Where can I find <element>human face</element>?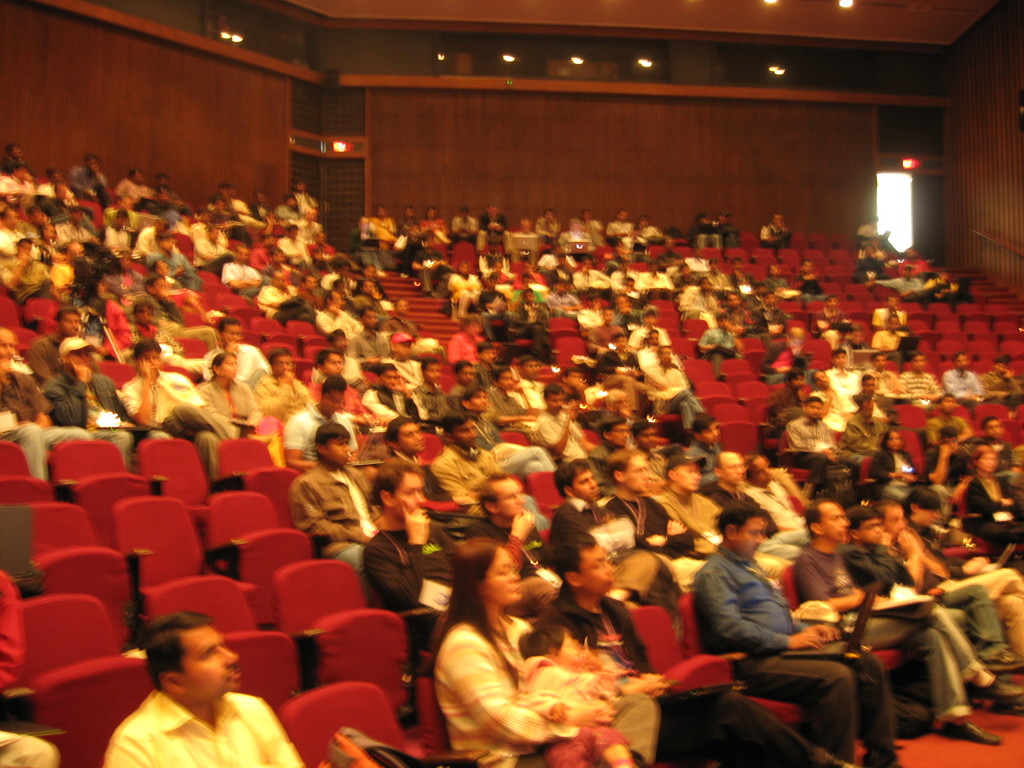
You can find it at [x1=680, y1=467, x2=698, y2=485].
